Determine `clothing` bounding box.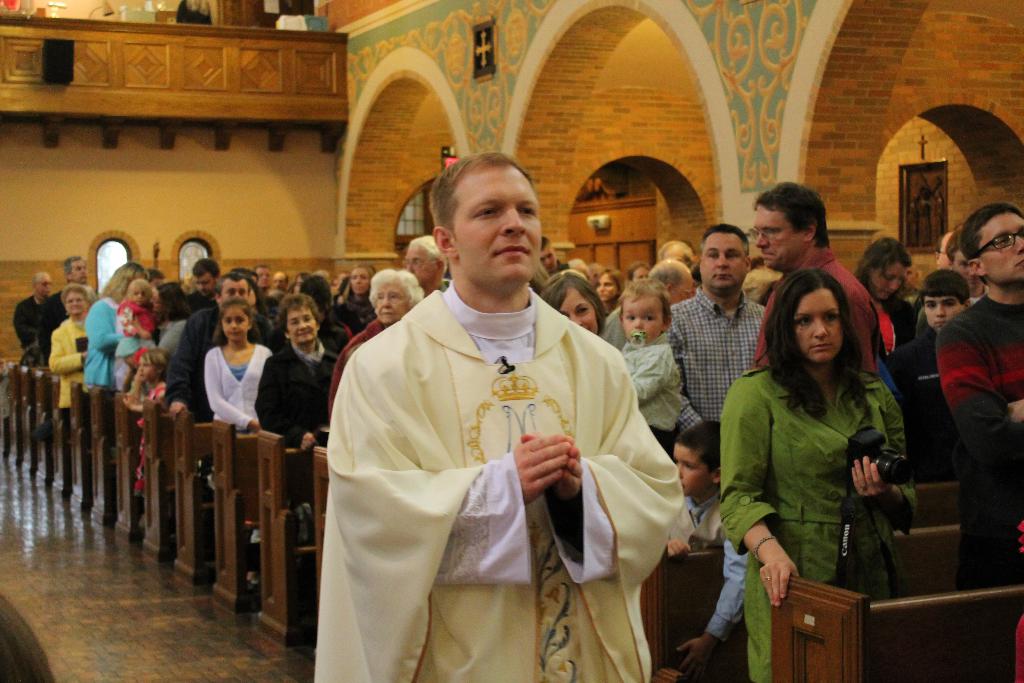
Determined: Rect(46, 313, 101, 415).
